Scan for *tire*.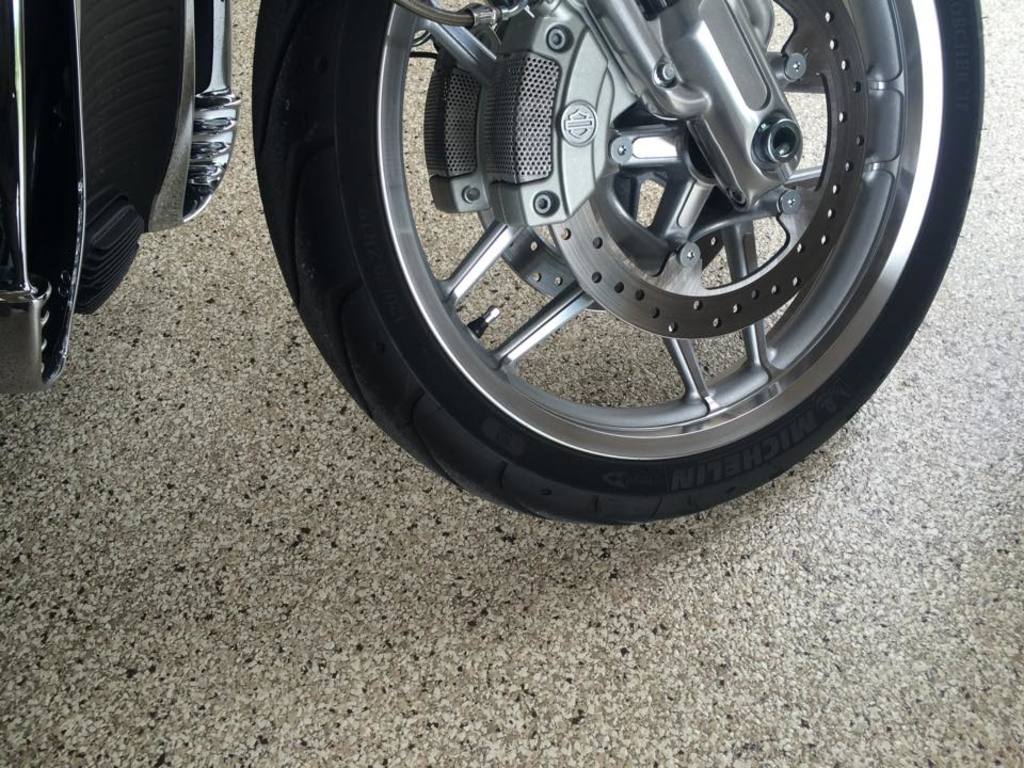
Scan result: (left=253, top=0, right=993, bottom=526).
